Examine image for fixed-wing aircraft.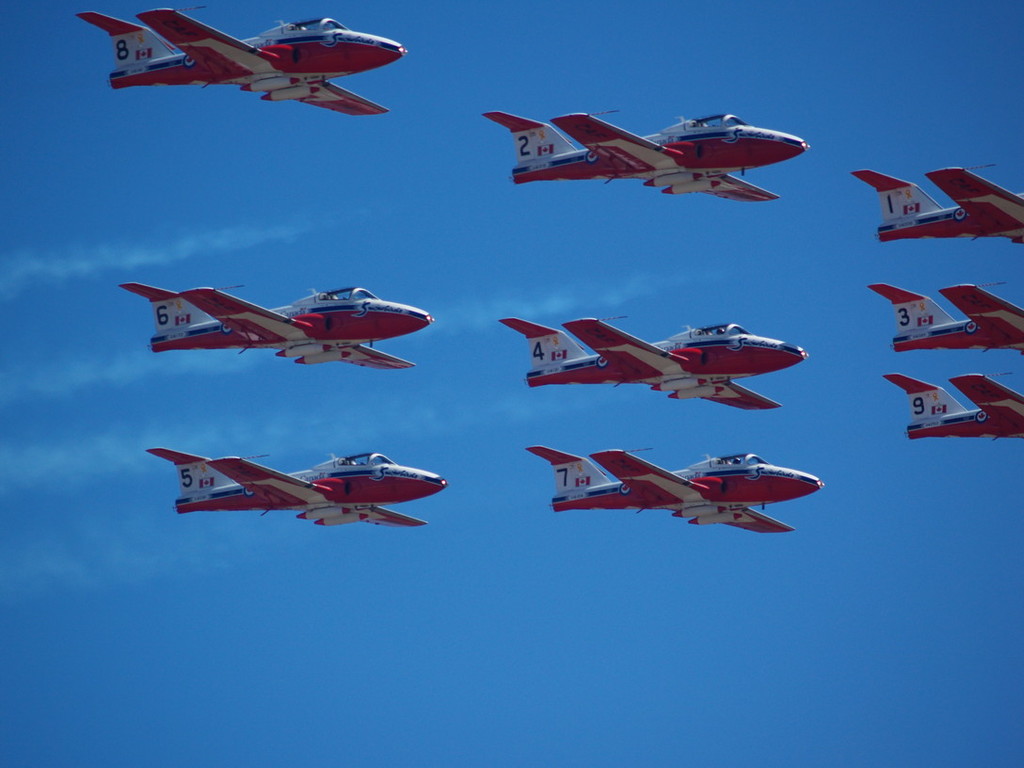
Examination result: 479 115 813 197.
